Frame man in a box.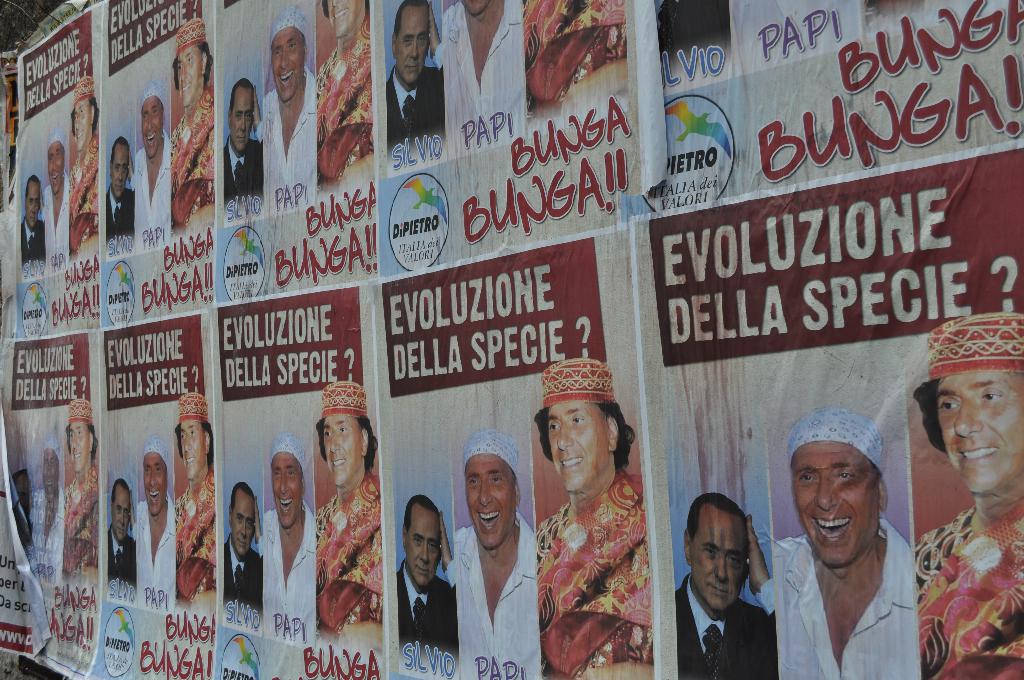
120, 93, 181, 252.
